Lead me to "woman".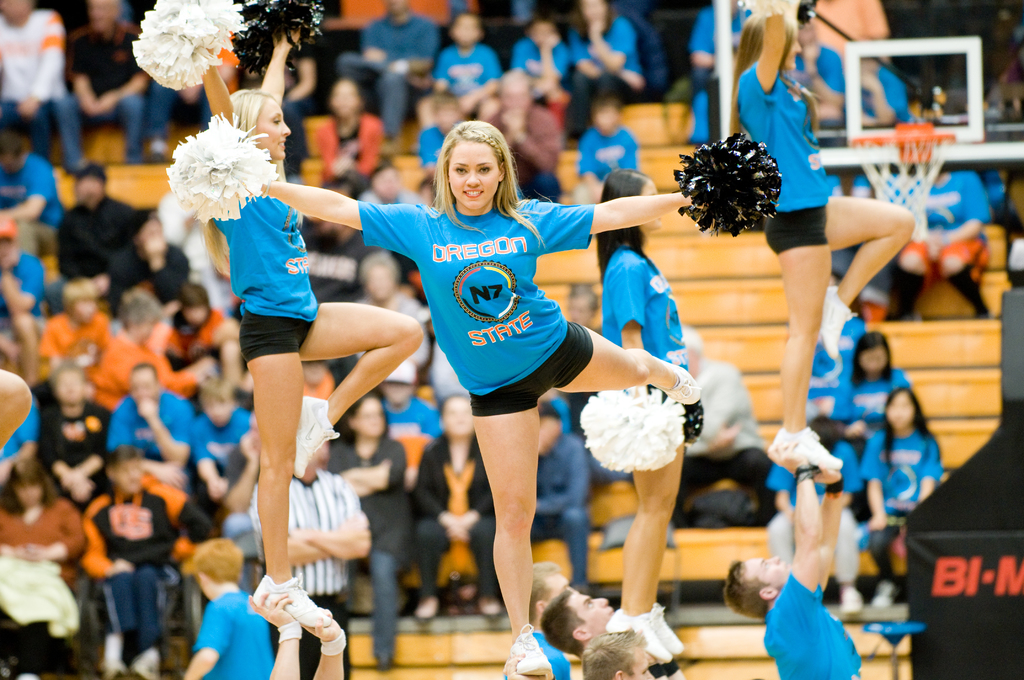
Lead to bbox=(198, 21, 428, 622).
